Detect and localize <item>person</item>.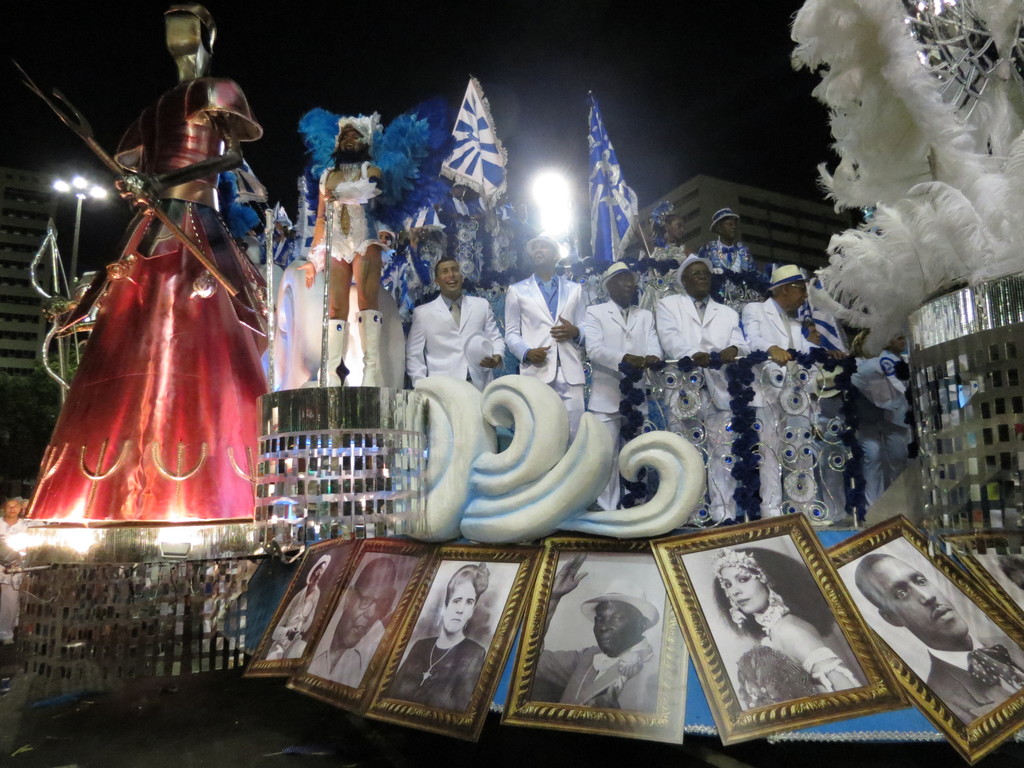
Localized at (34, 40, 264, 554).
